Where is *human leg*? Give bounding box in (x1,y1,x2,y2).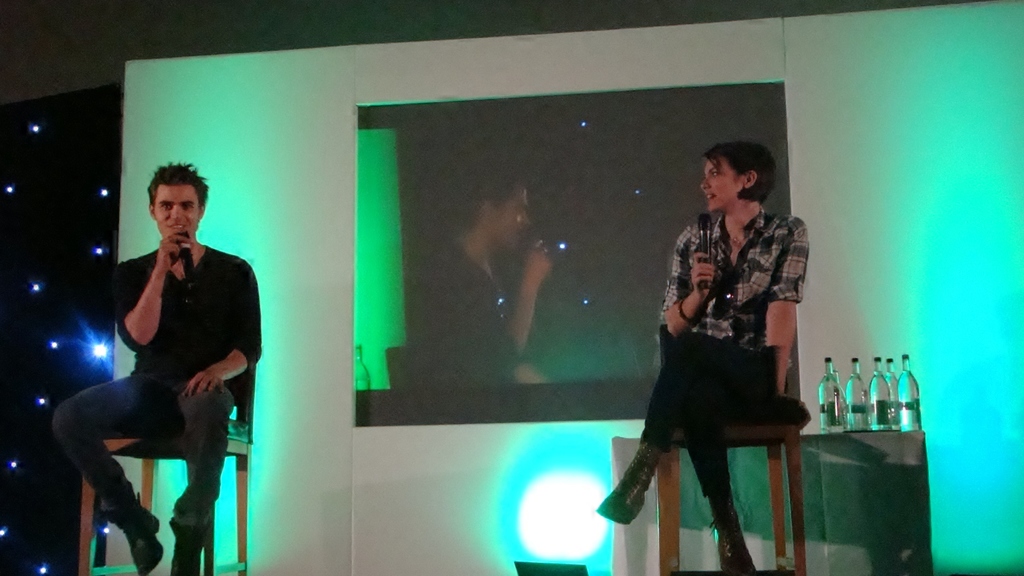
(51,369,176,575).
